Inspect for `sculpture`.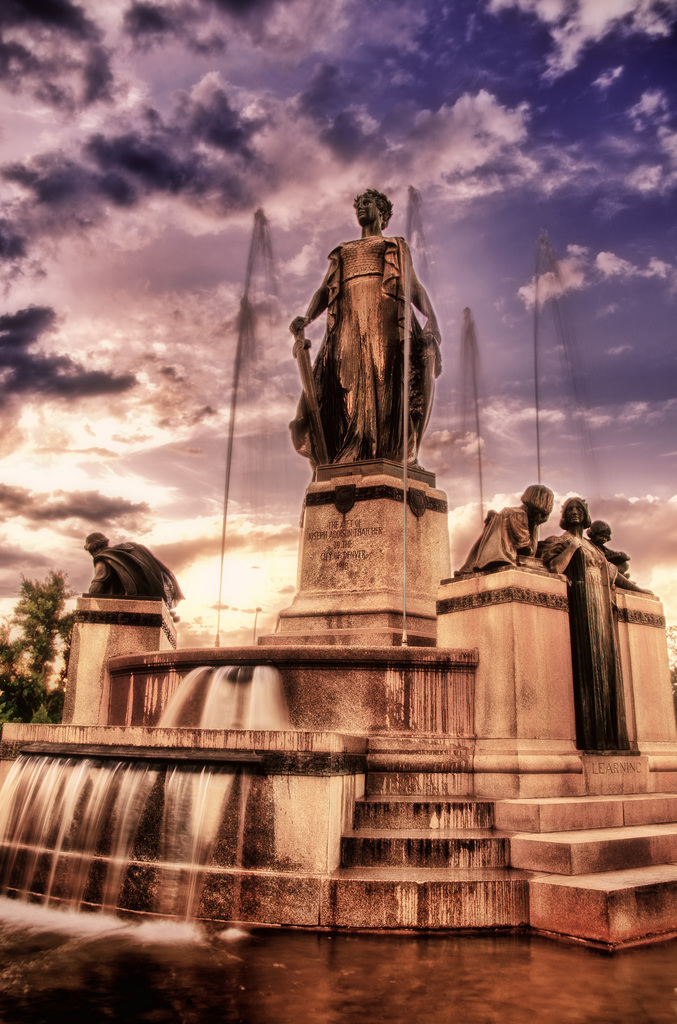
Inspection: box=[455, 481, 563, 573].
